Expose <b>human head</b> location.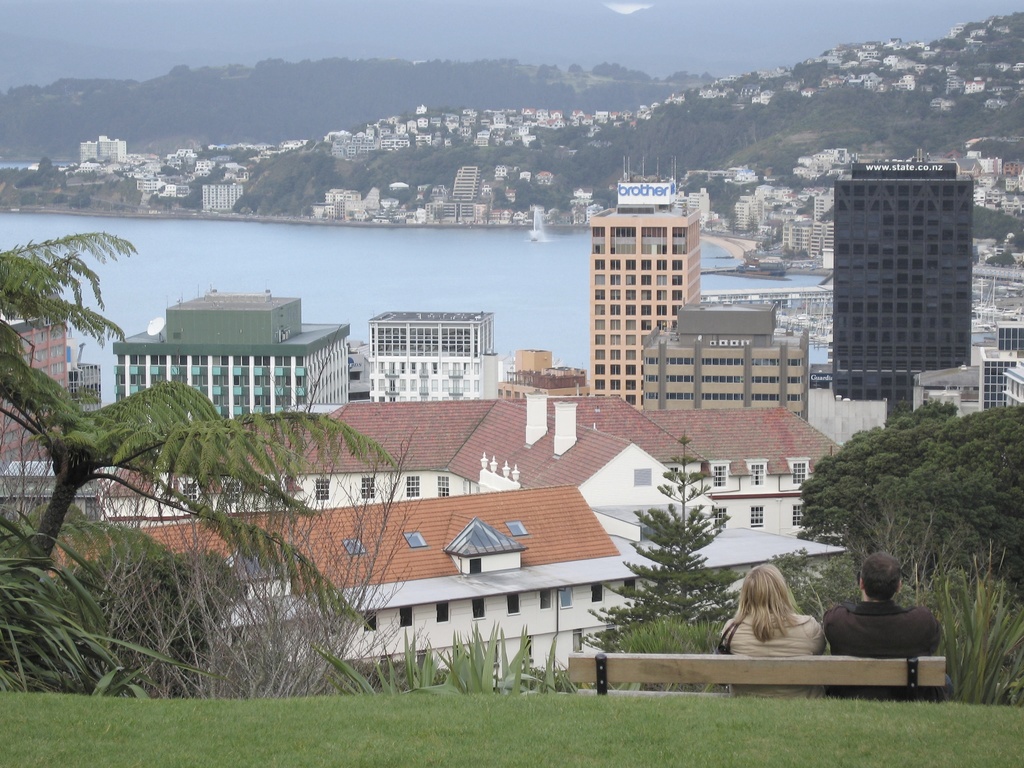
Exposed at select_region(861, 552, 901, 597).
